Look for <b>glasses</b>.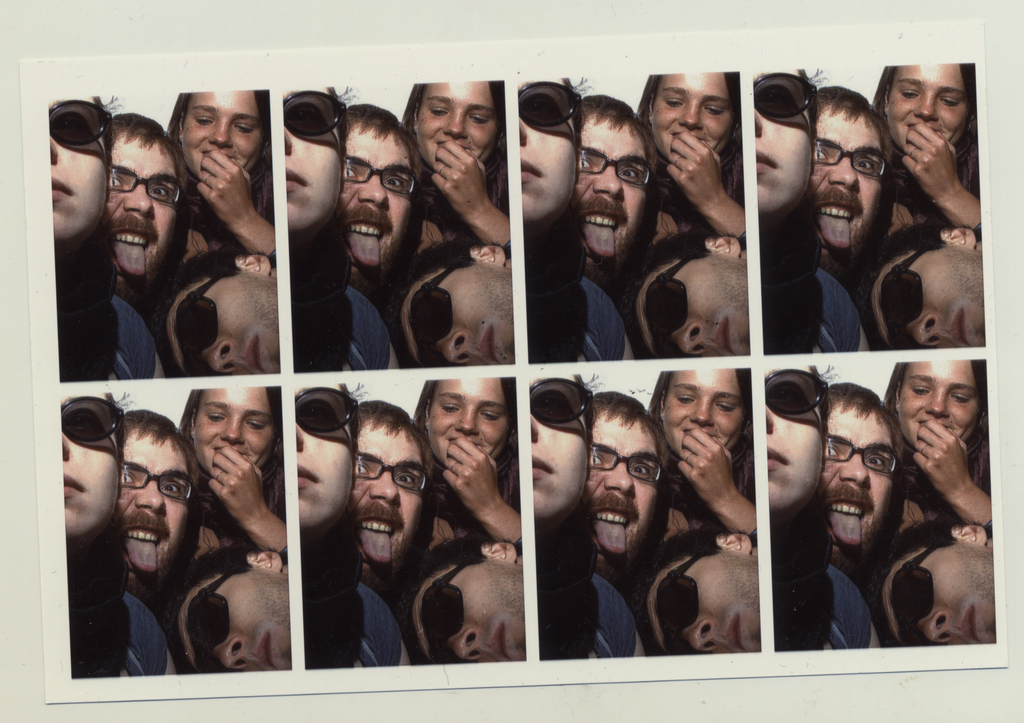
Found: [889,533,943,653].
